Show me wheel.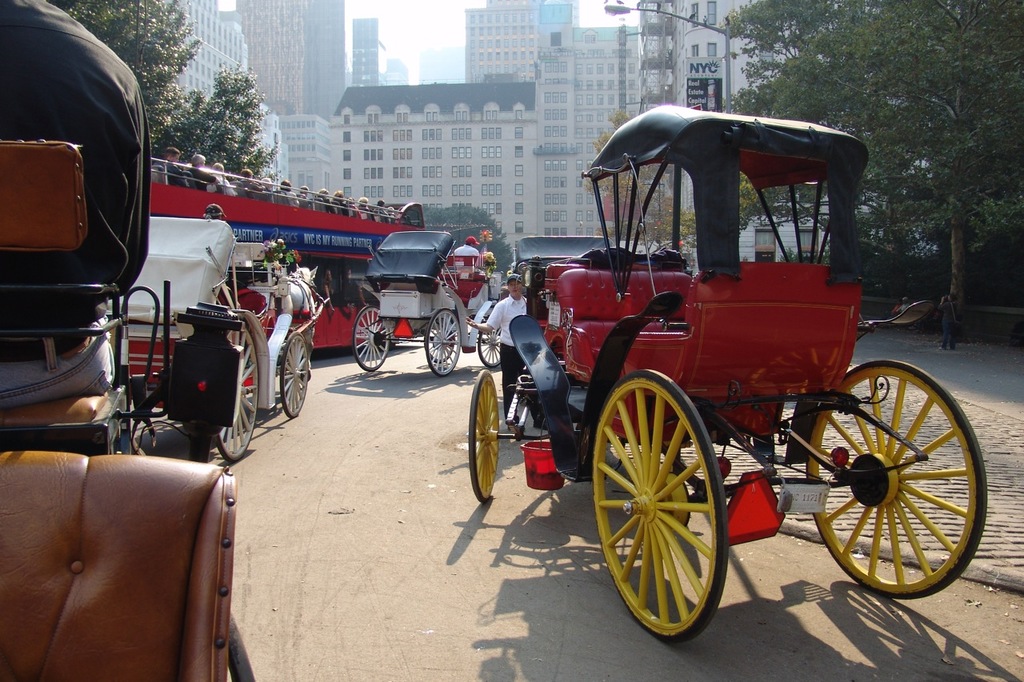
wheel is here: [277, 329, 311, 420].
